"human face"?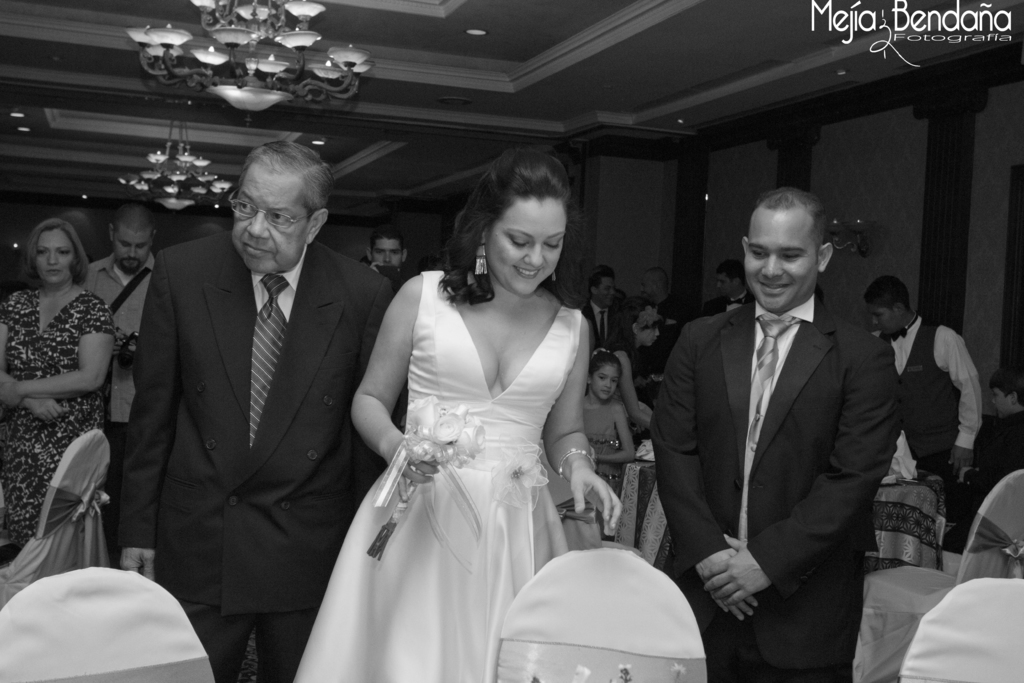
x1=598 y1=366 x2=609 y2=394
